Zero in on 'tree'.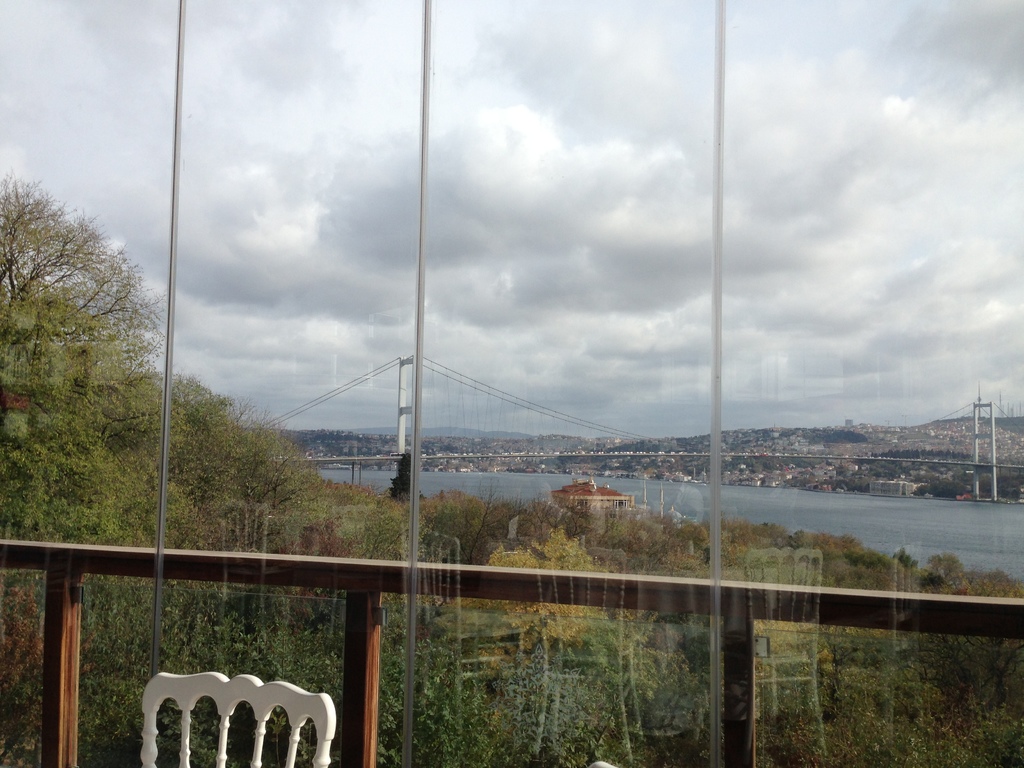
Zeroed in: select_region(346, 492, 425, 589).
